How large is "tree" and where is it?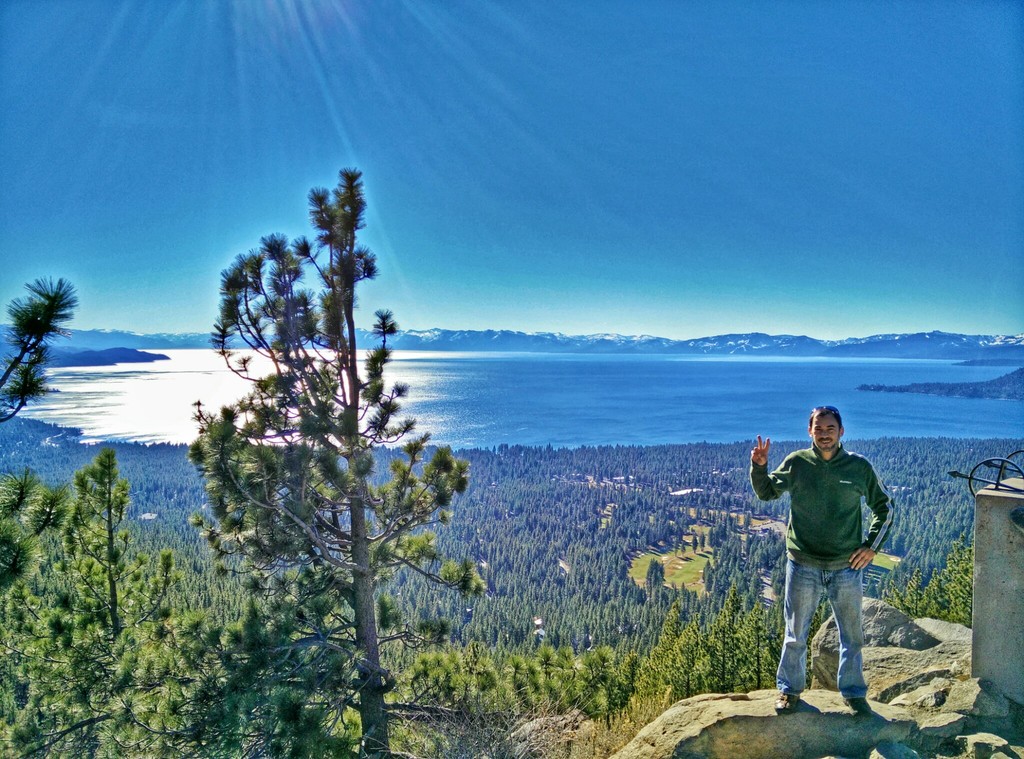
Bounding box: box(0, 270, 75, 614).
